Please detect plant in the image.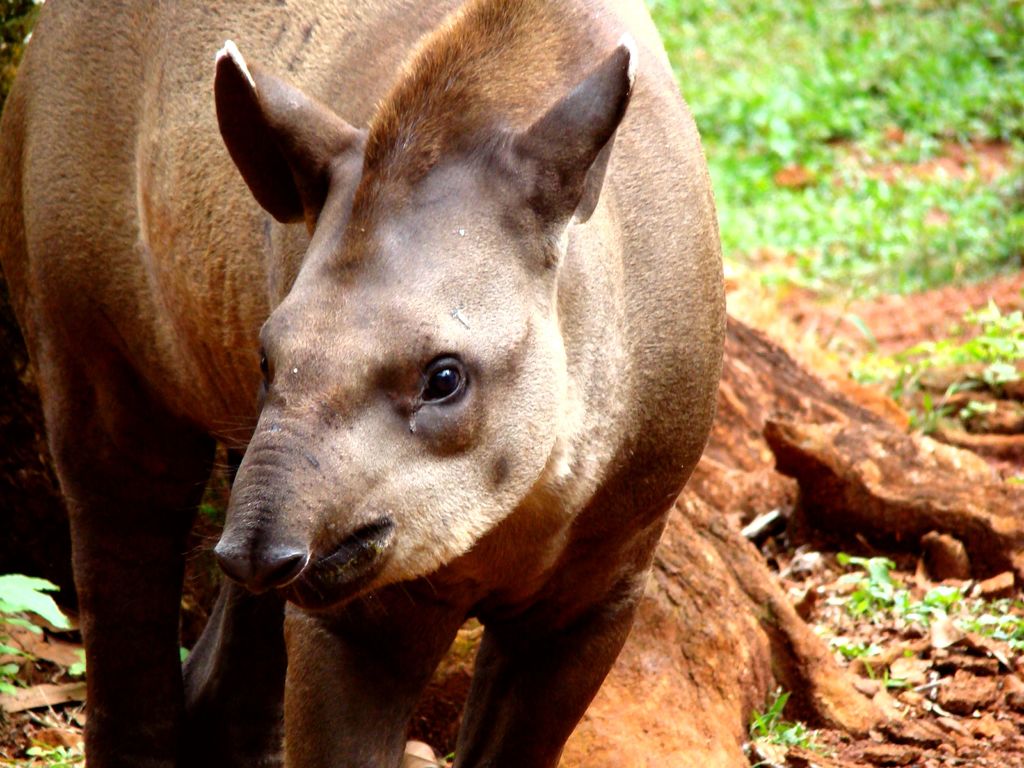
751/691/813/748.
